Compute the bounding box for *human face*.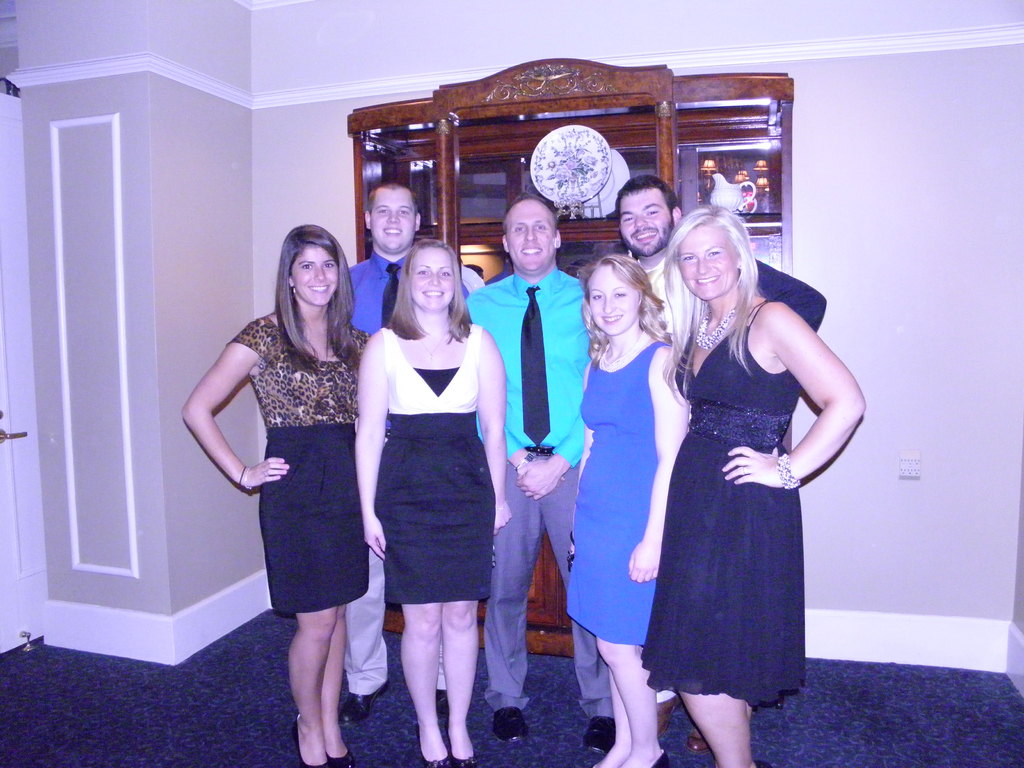
box(506, 204, 556, 270).
